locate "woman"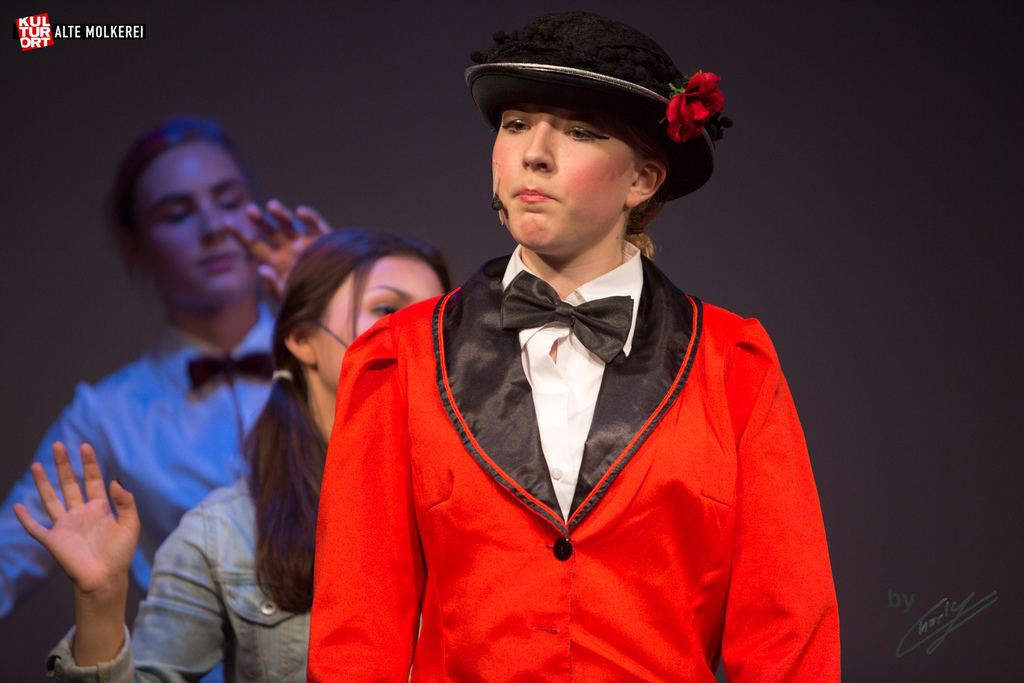
bbox(0, 115, 336, 682)
